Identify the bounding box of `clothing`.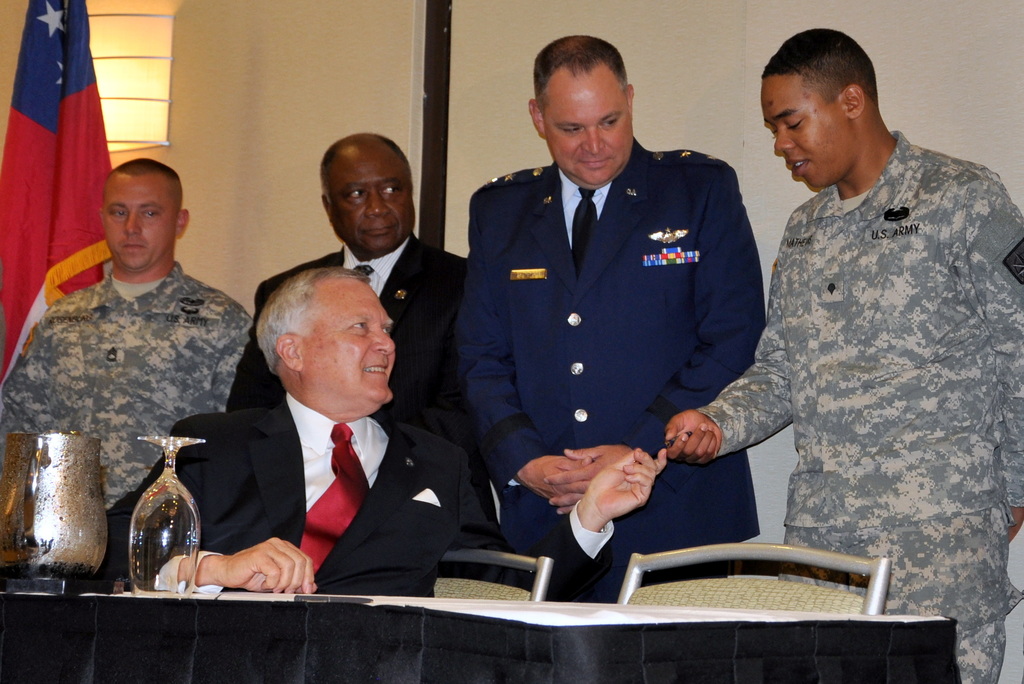
region(449, 136, 766, 597).
